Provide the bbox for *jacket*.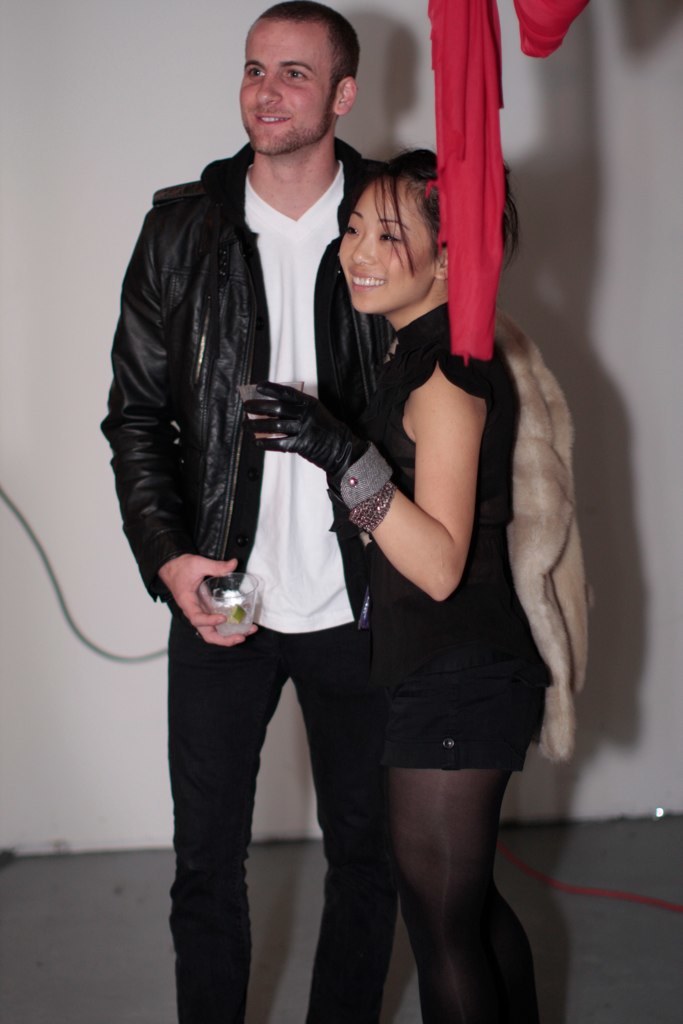
[100, 126, 396, 626].
